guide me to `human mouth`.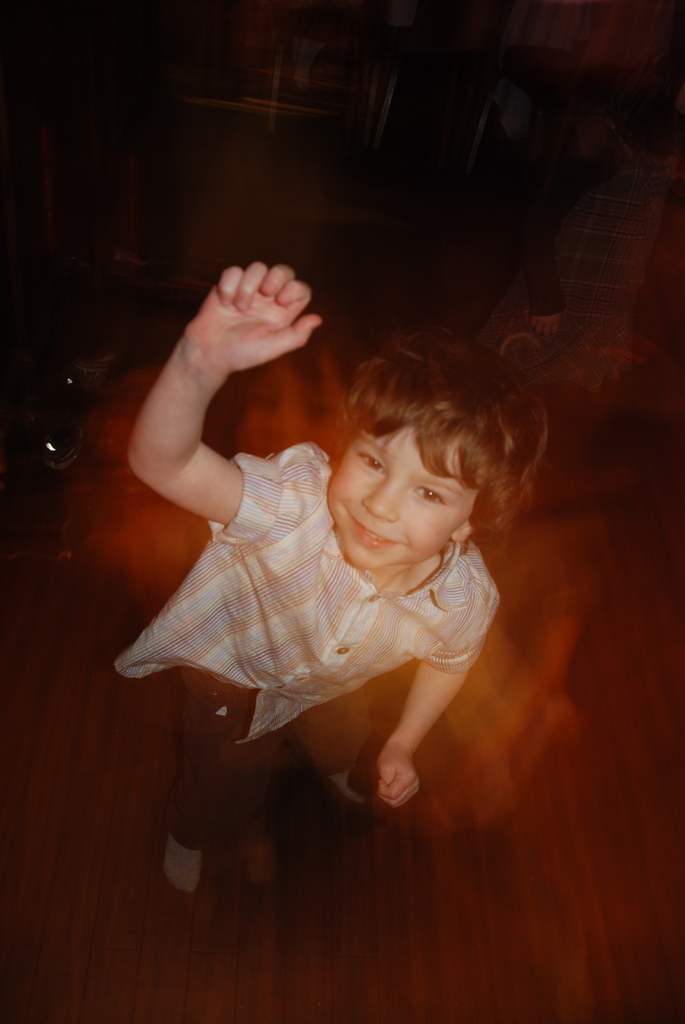
Guidance: bbox(353, 509, 398, 543).
